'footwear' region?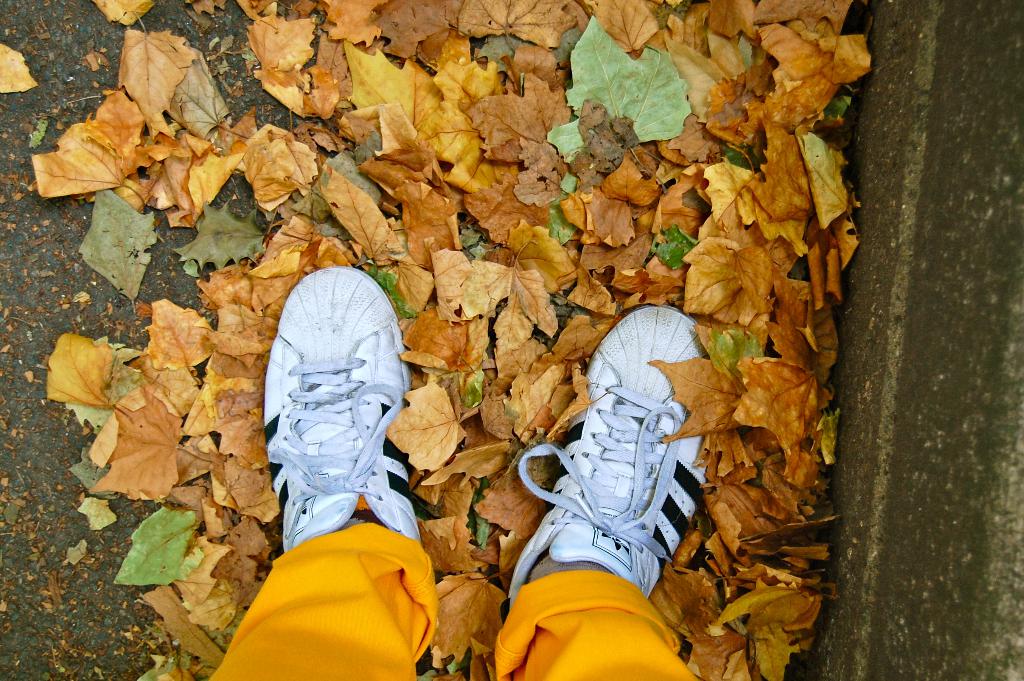
[253,256,422,593]
